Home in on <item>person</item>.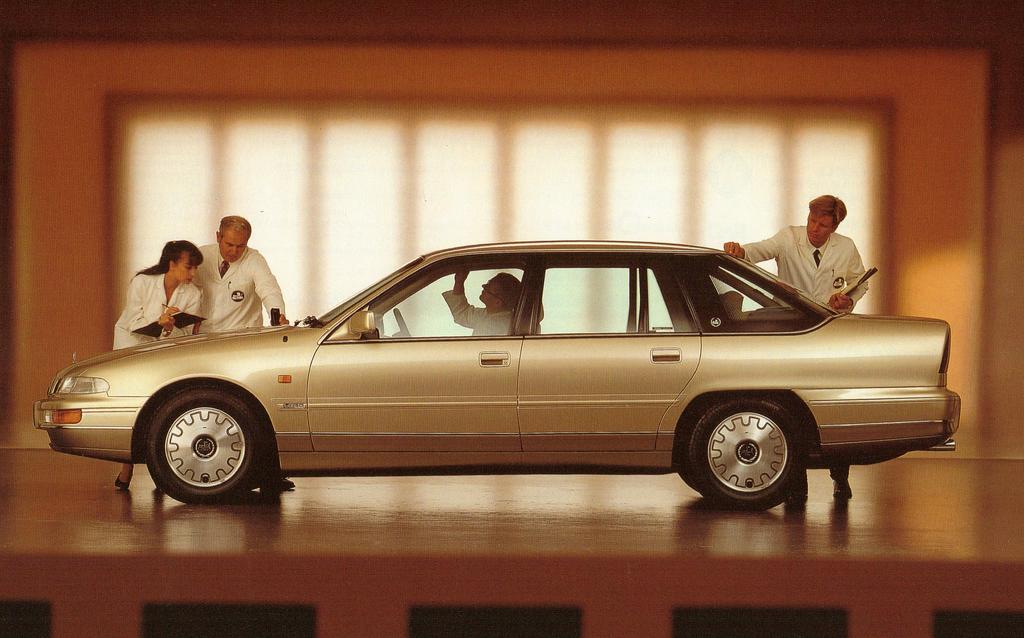
Homed in at (left=442, top=267, right=518, bottom=337).
